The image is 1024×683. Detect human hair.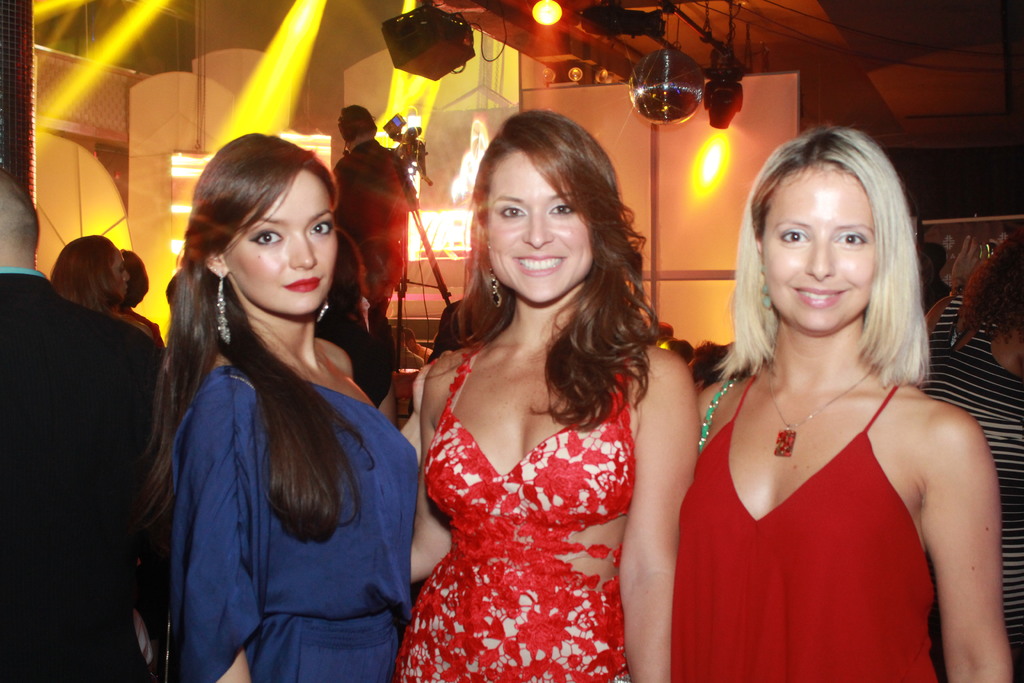
Detection: (129, 139, 395, 596).
